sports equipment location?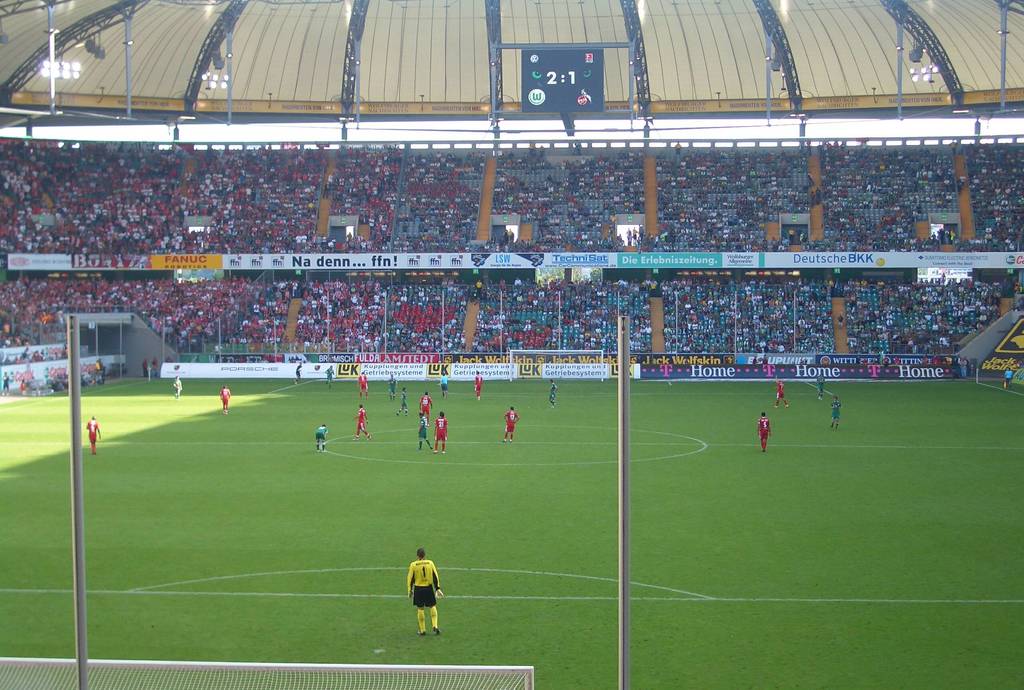
[left=0, top=655, right=536, bottom=689]
